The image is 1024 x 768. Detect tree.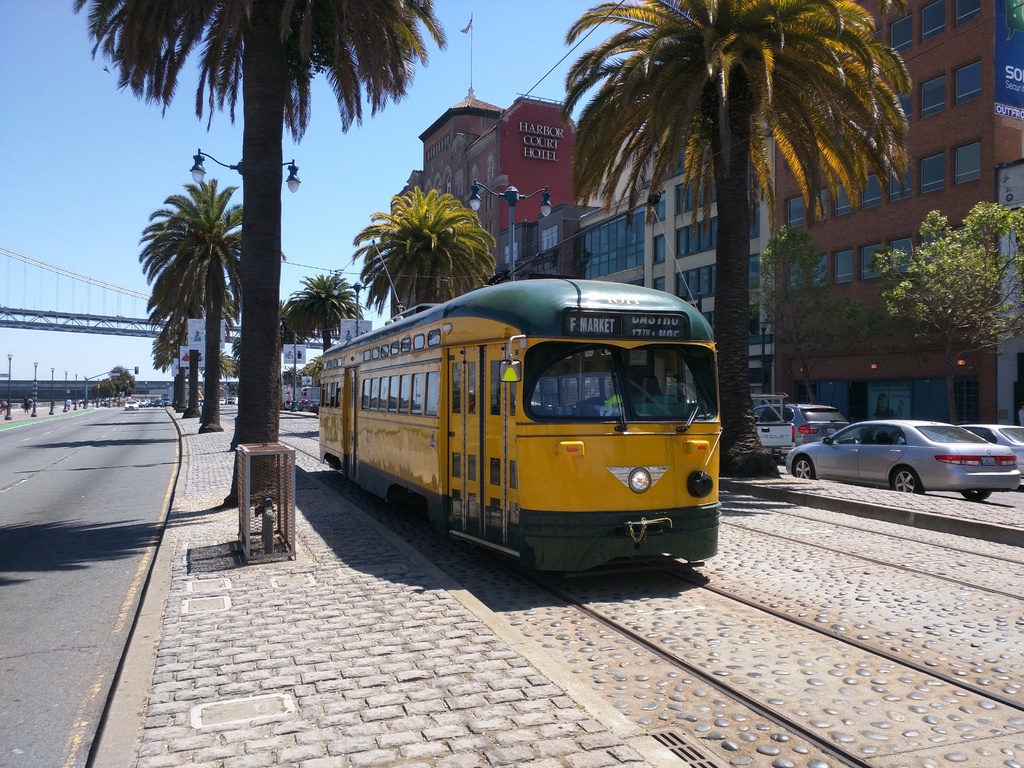
Detection: [88,359,134,400].
